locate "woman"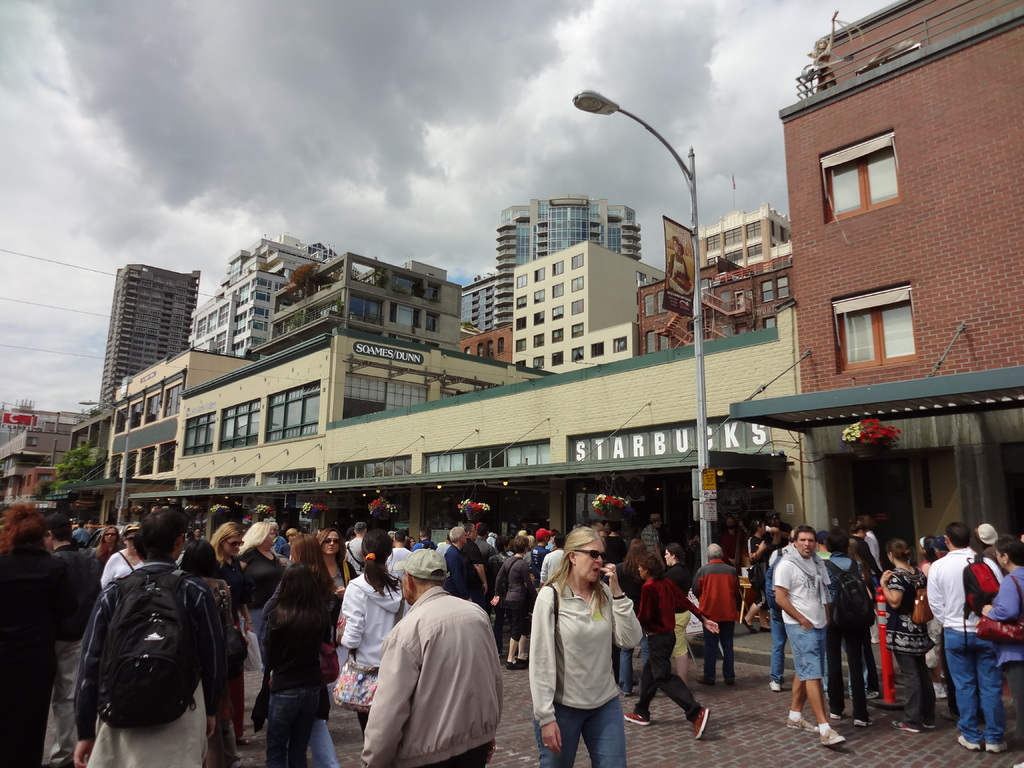
box=[524, 534, 643, 758]
